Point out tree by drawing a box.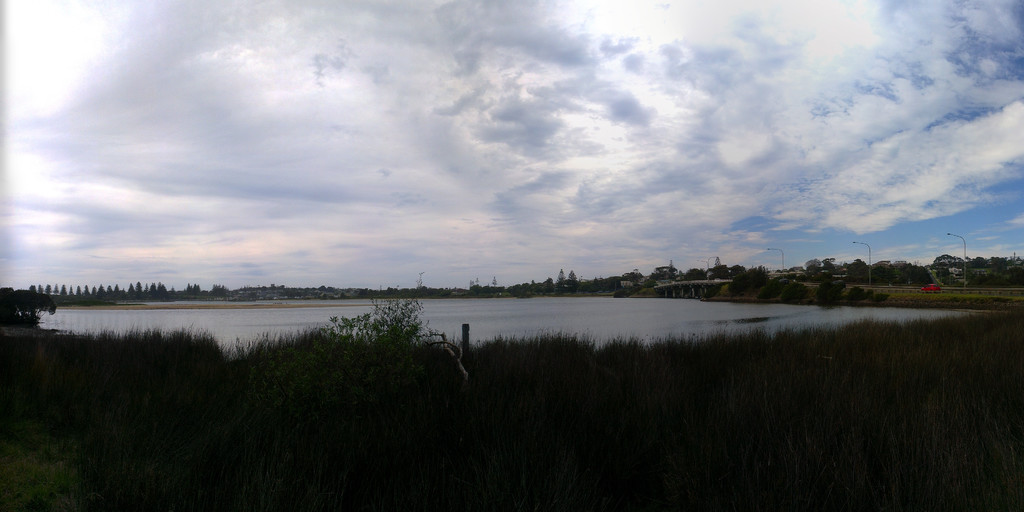
locate(168, 283, 179, 296).
